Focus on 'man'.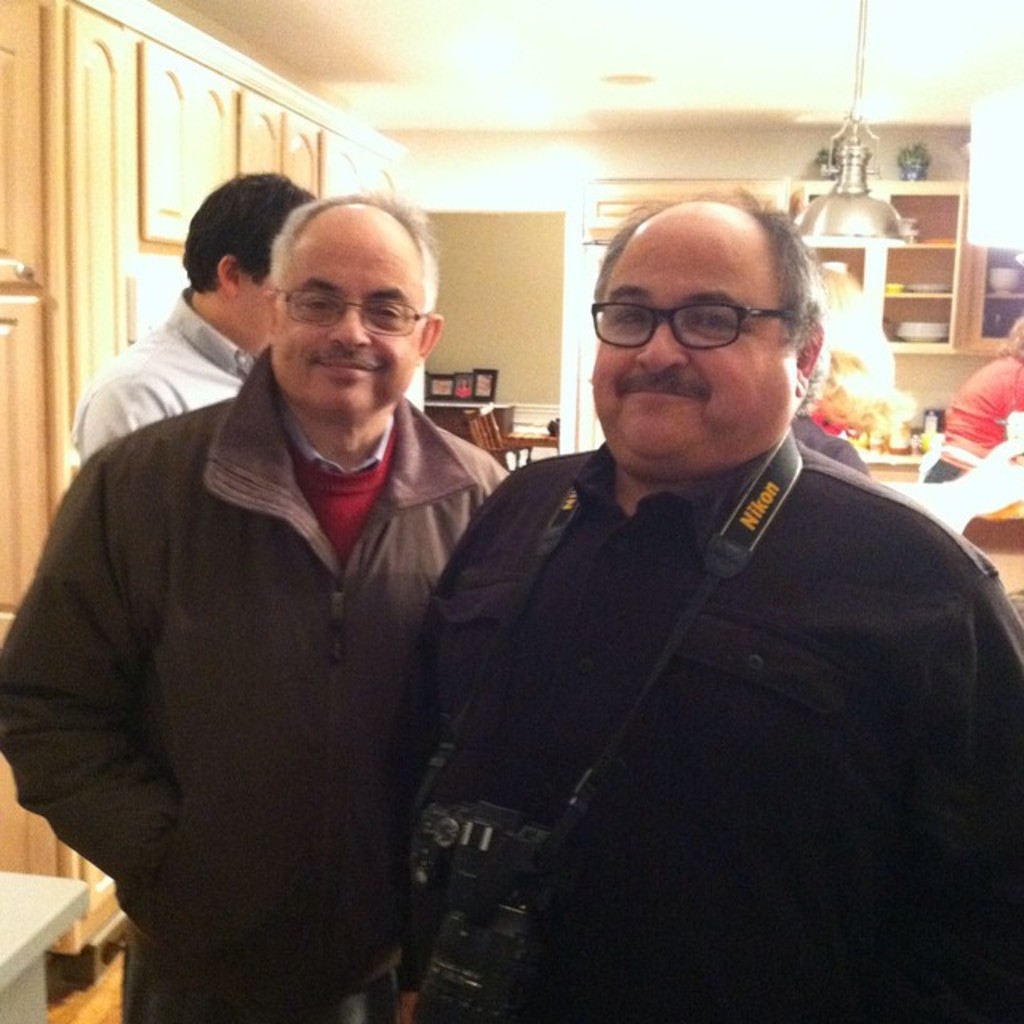
Focused at rect(416, 178, 981, 982).
